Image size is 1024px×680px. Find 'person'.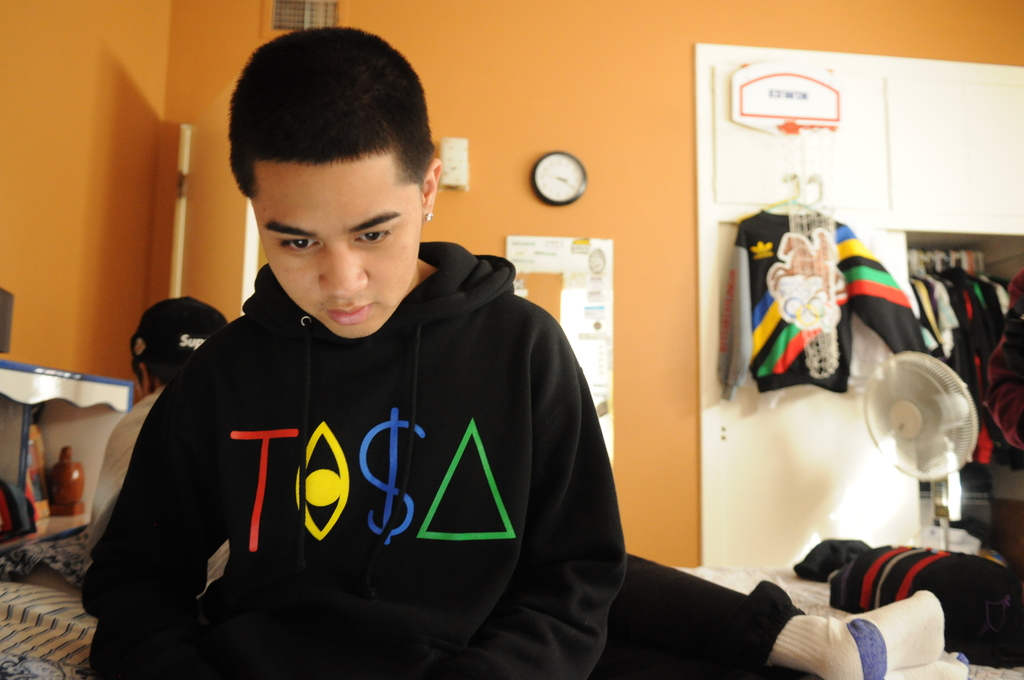
{"x1": 97, "y1": 65, "x2": 650, "y2": 679}.
